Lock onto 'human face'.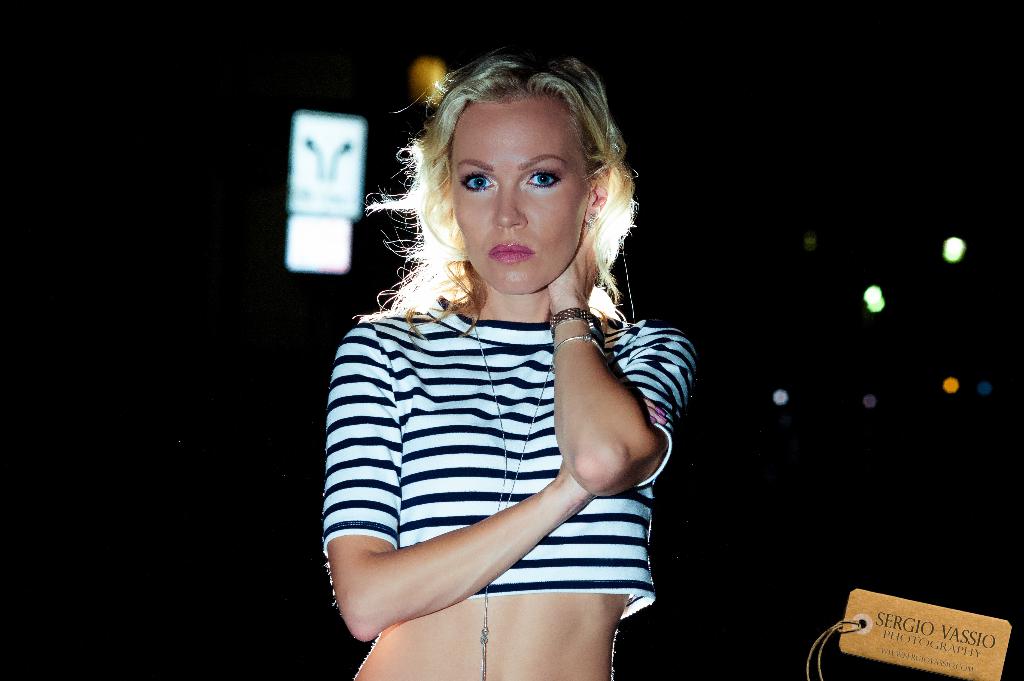
Locked: l=445, t=92, r=591, b=303.
